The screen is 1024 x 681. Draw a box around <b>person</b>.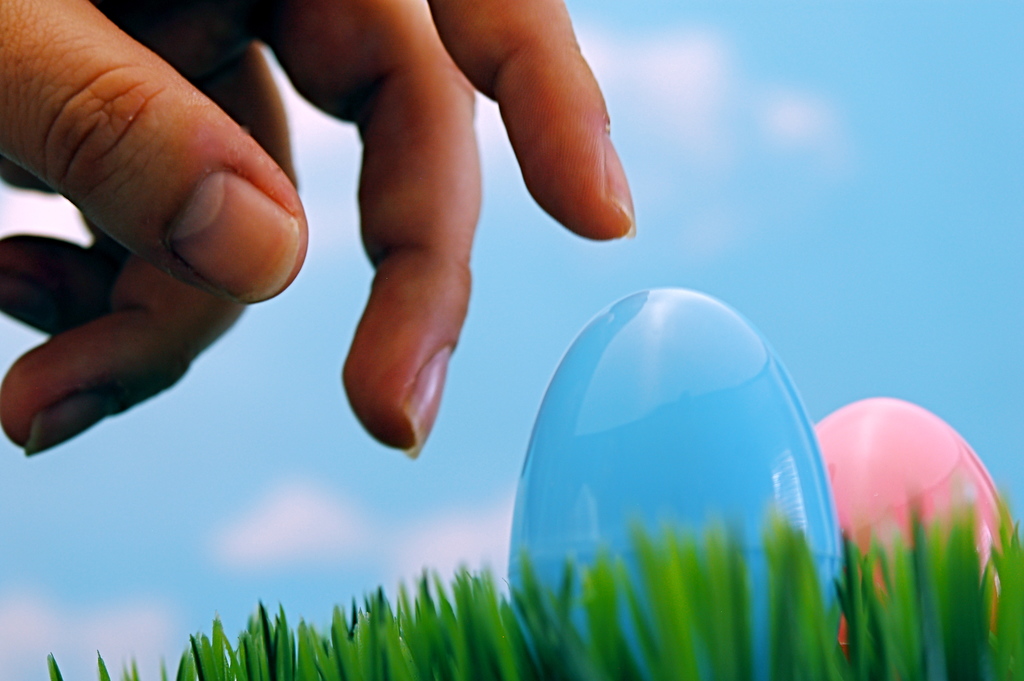
0 0 641 461.
